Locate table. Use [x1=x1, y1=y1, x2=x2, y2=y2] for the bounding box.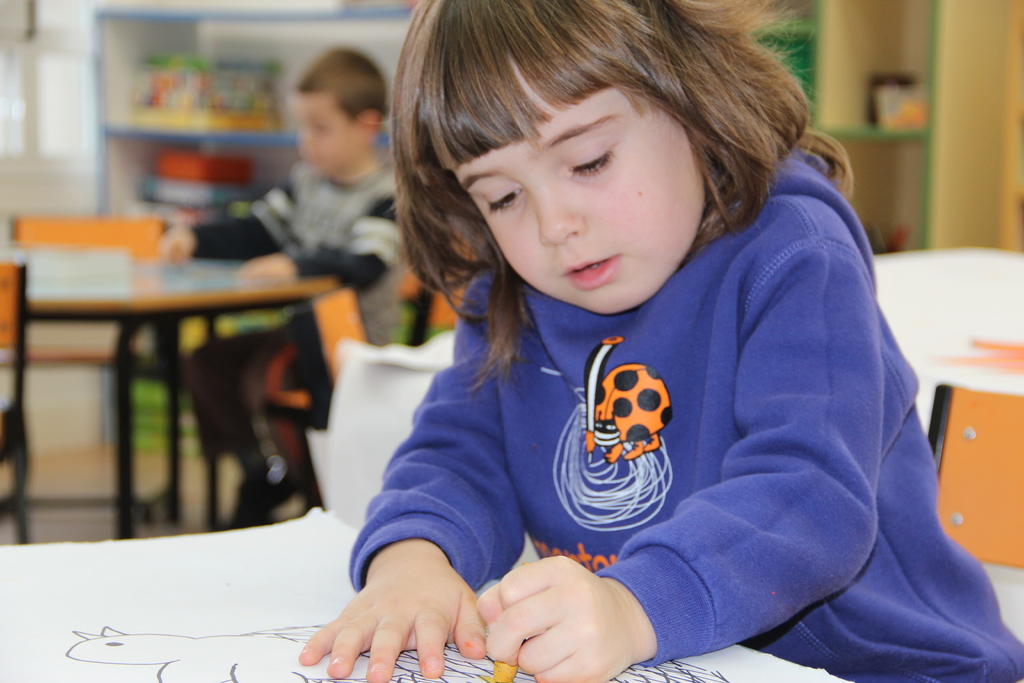
[x1=0, y1=217, x2=353, y2=509].
